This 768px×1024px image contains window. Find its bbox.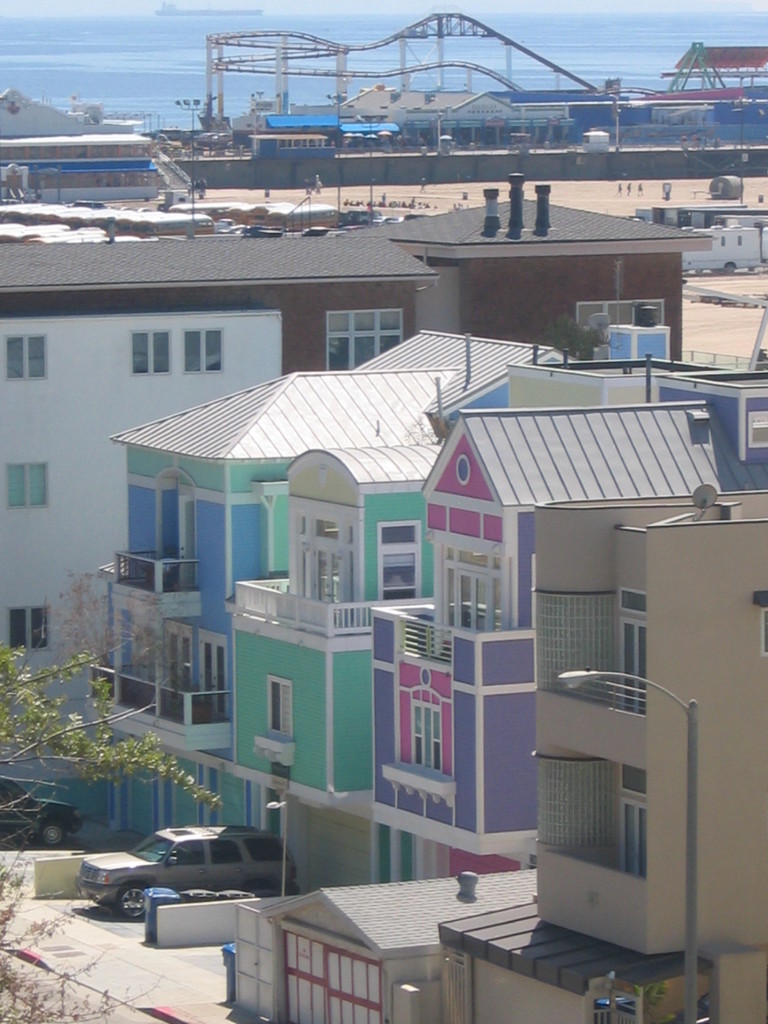
[x1=184, y1=330, x2=198, y2=375].
